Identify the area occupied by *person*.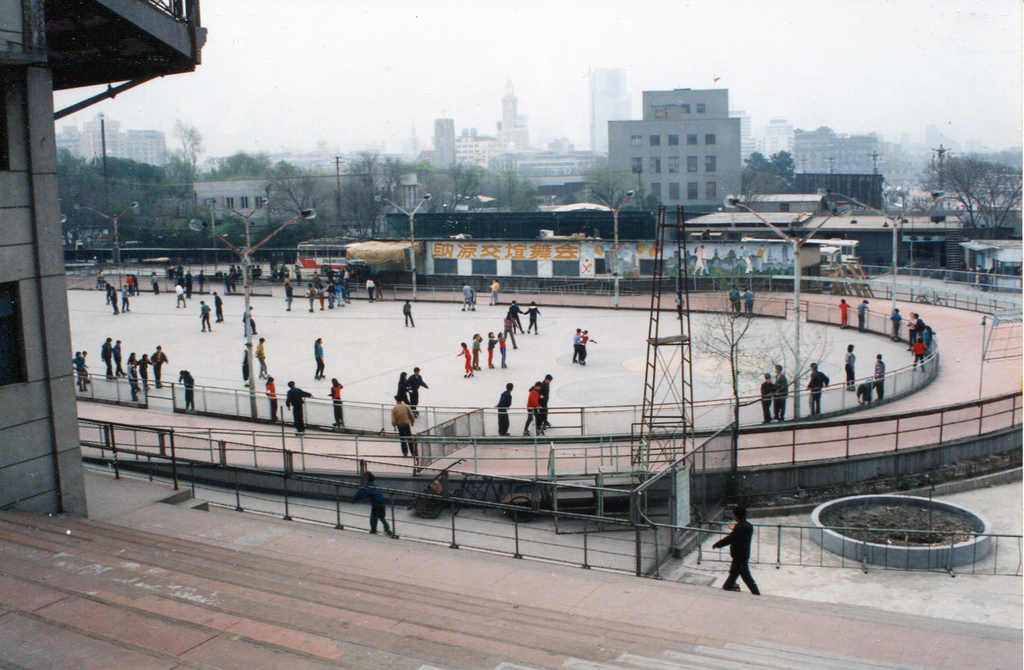
Area: bbox=(578, 332, 595, 364).
